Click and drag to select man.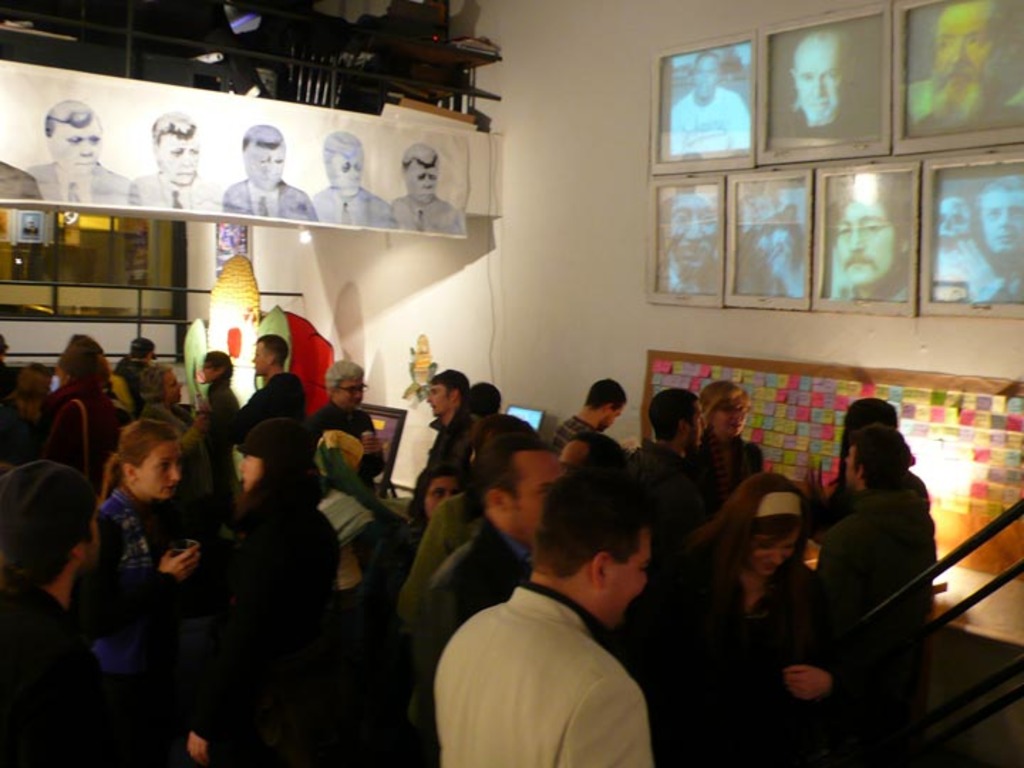
Selection: (x1=825, y1=176, x2=914, y2=297).
